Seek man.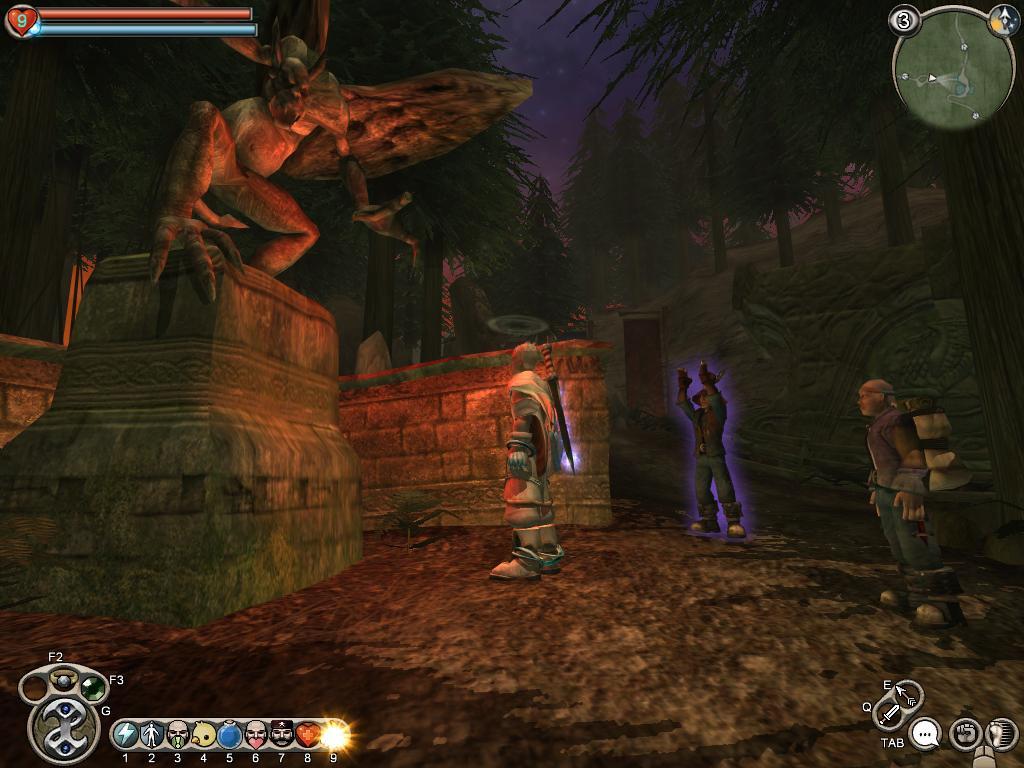
box(674, 364, 749, 543).
